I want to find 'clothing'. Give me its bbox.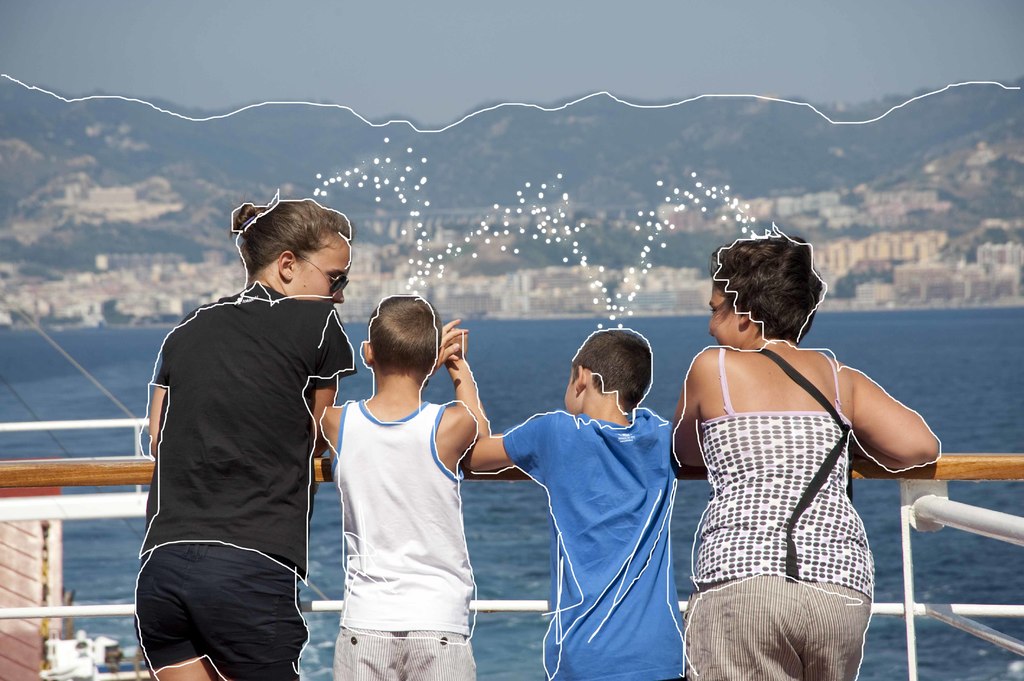
x1=683 y1=348 x2=876 y2=680.
